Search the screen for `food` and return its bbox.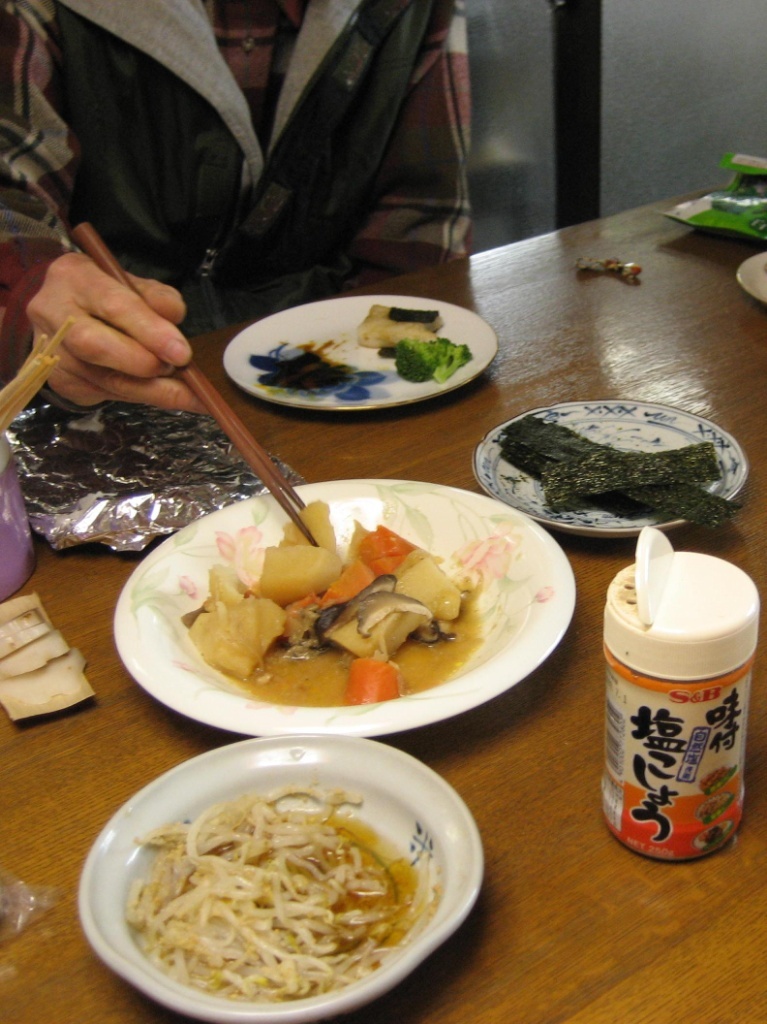
Found: rect(394, 340, 472, 384).
